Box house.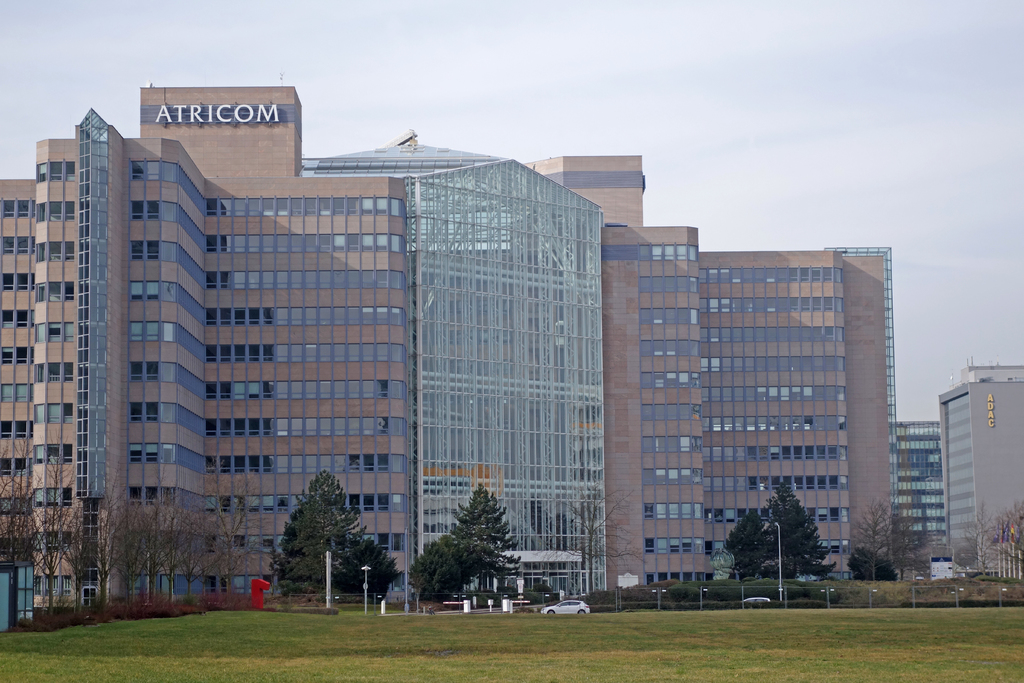
l=0, t=133, r=940, b=638.
